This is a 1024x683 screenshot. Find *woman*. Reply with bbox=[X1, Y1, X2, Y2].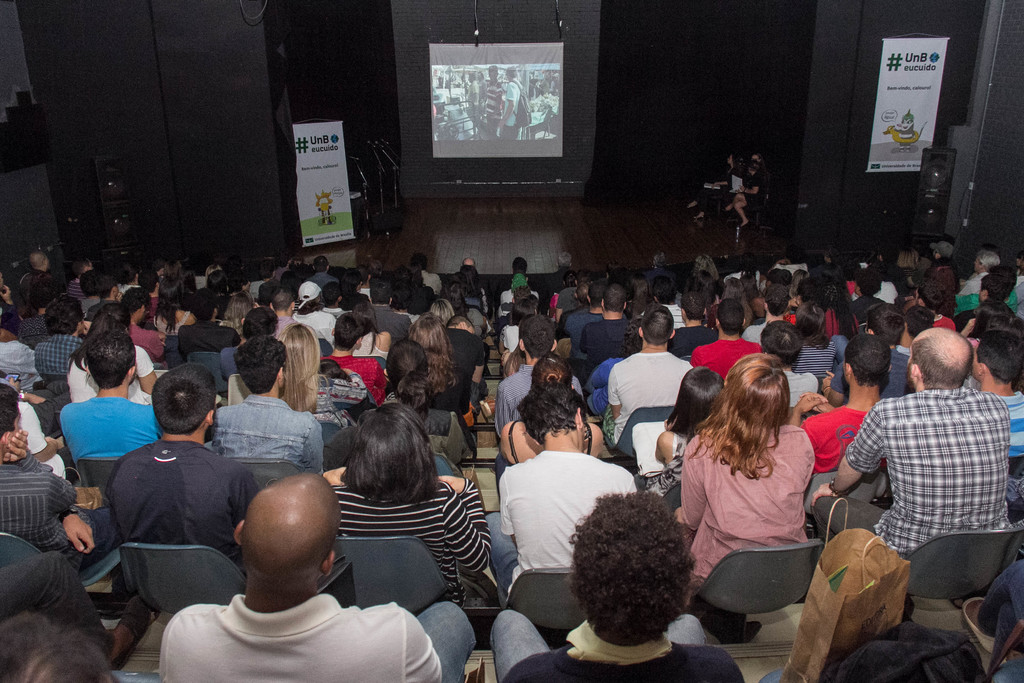
bbox=[67, 303, 170, 404].
